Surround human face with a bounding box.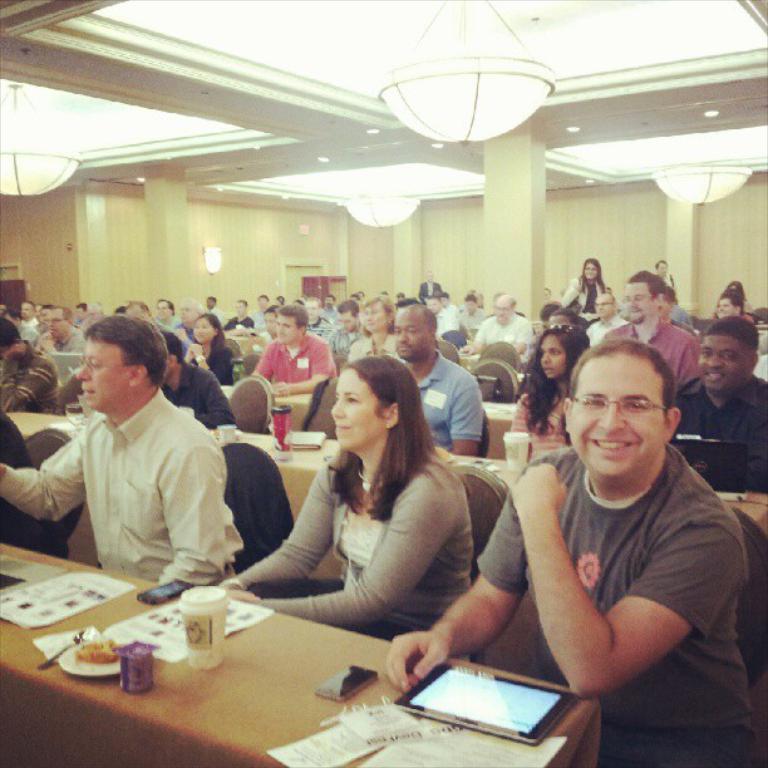
pyautogui.locateOnScreen(279, 315, 302, 343).
